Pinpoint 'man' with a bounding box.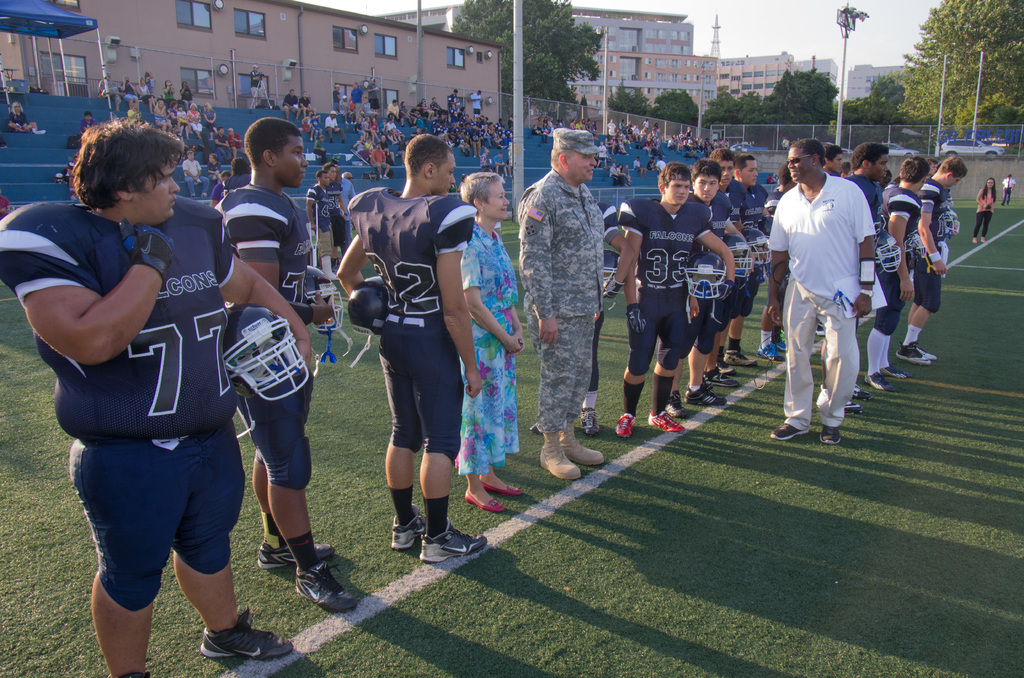
872 152 926 382.
